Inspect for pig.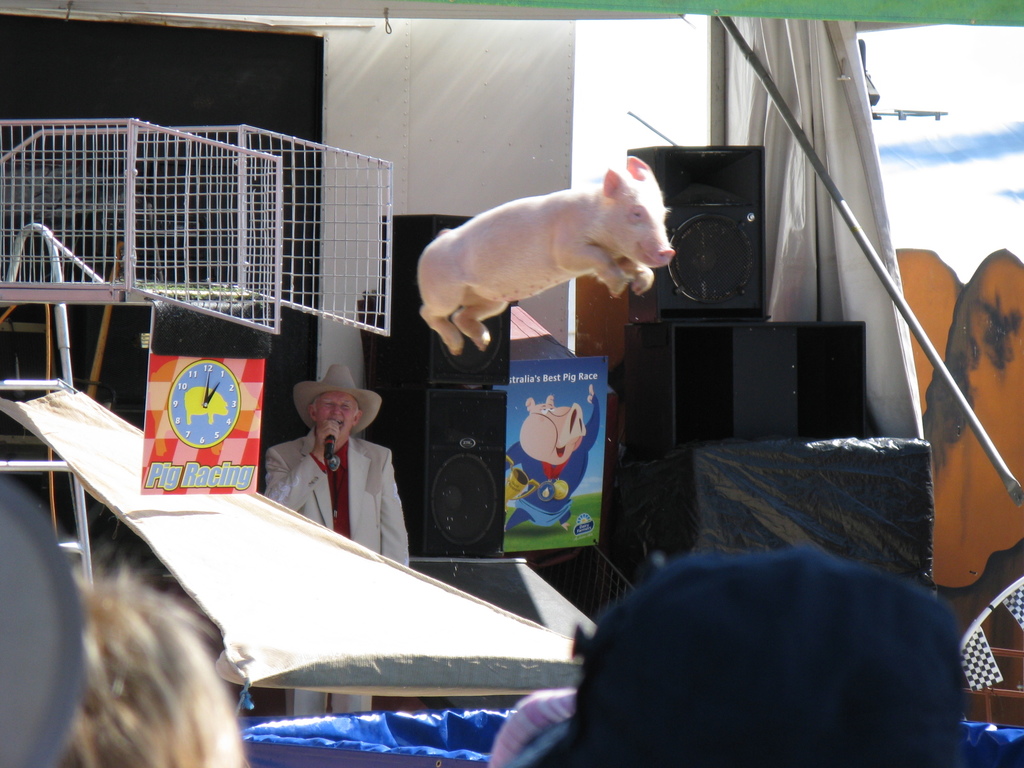
Inspection: detection(415, 155, 675, 355).
